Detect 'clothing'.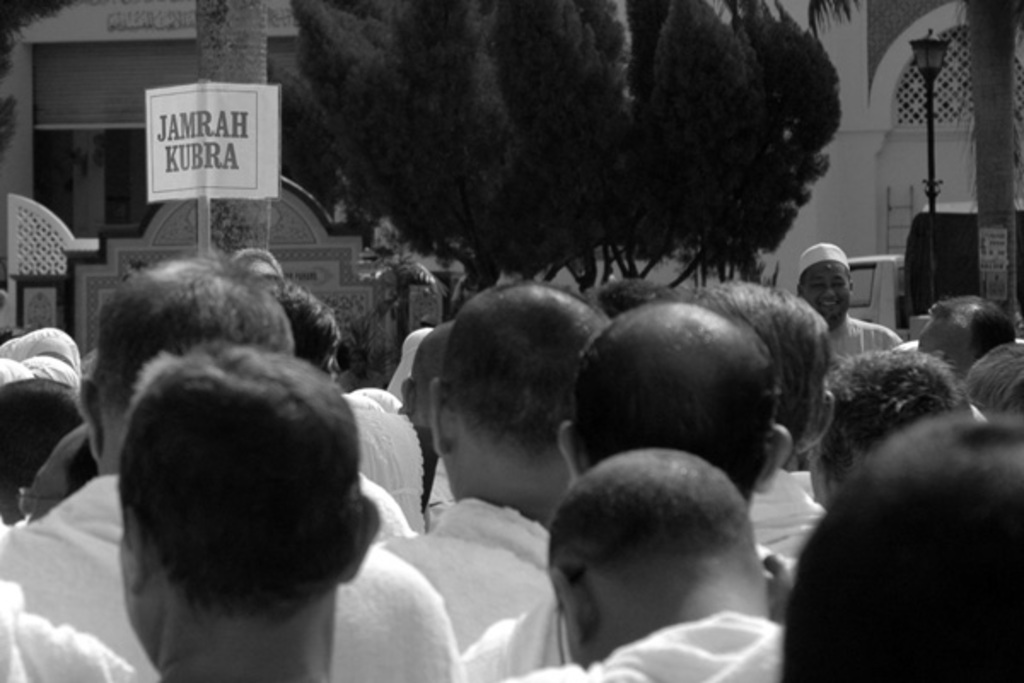
Detected at 823/314/896/367.
